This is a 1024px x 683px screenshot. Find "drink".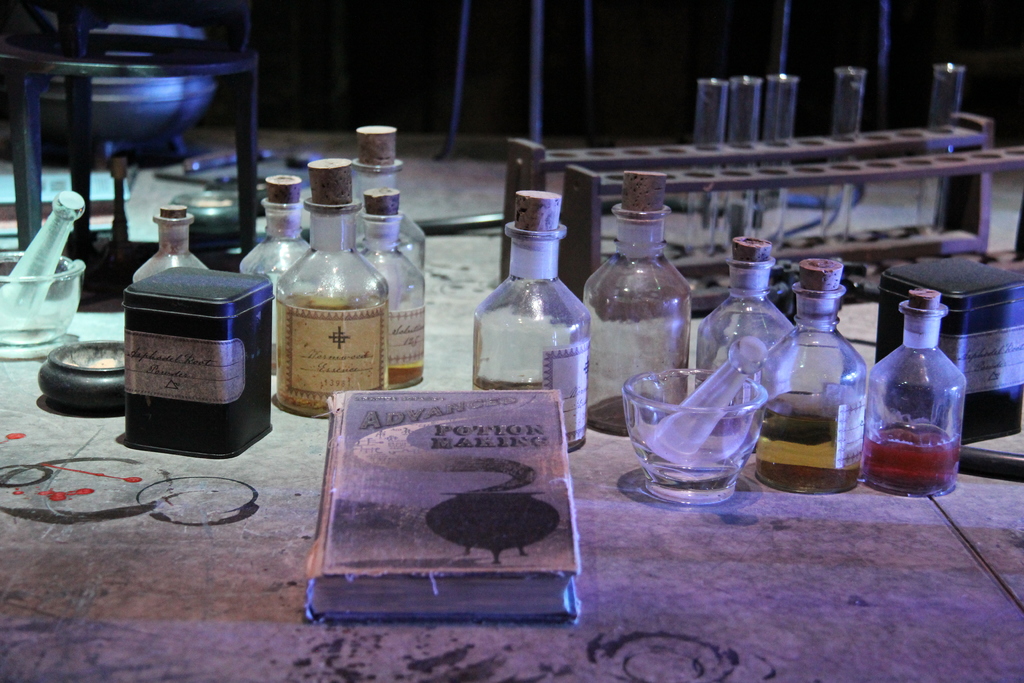
Bounding box: (x1=761, y1=253, x2=855, y2=497).
